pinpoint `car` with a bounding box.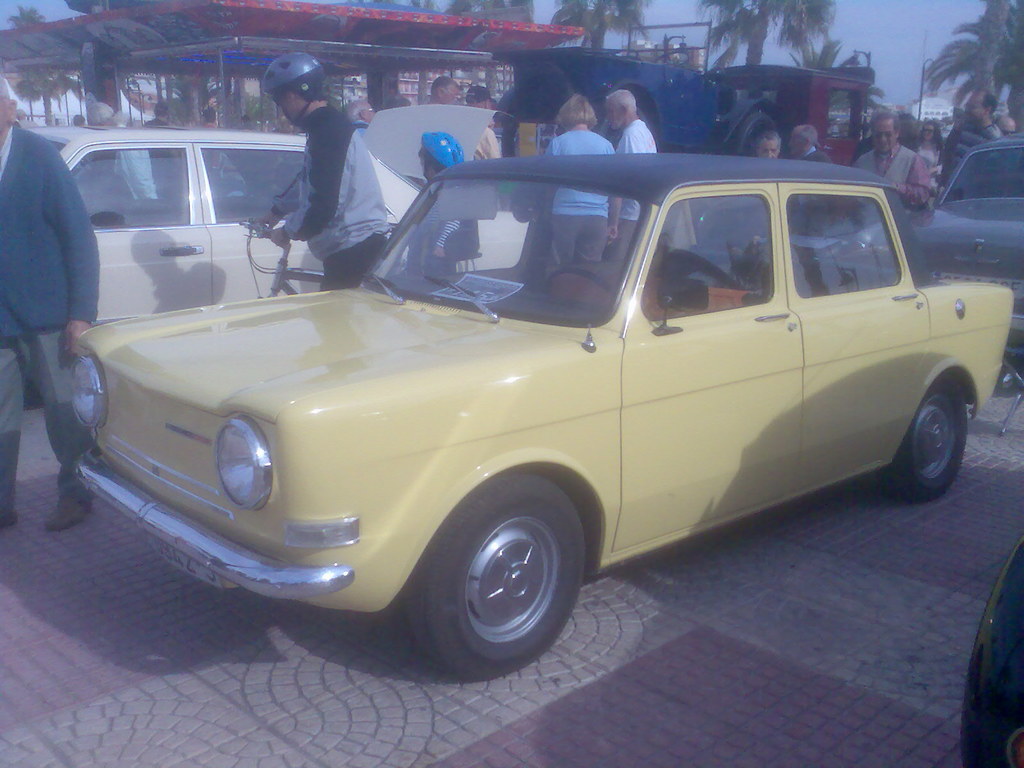
left=838, top=135, right=1023, bottom=342.
